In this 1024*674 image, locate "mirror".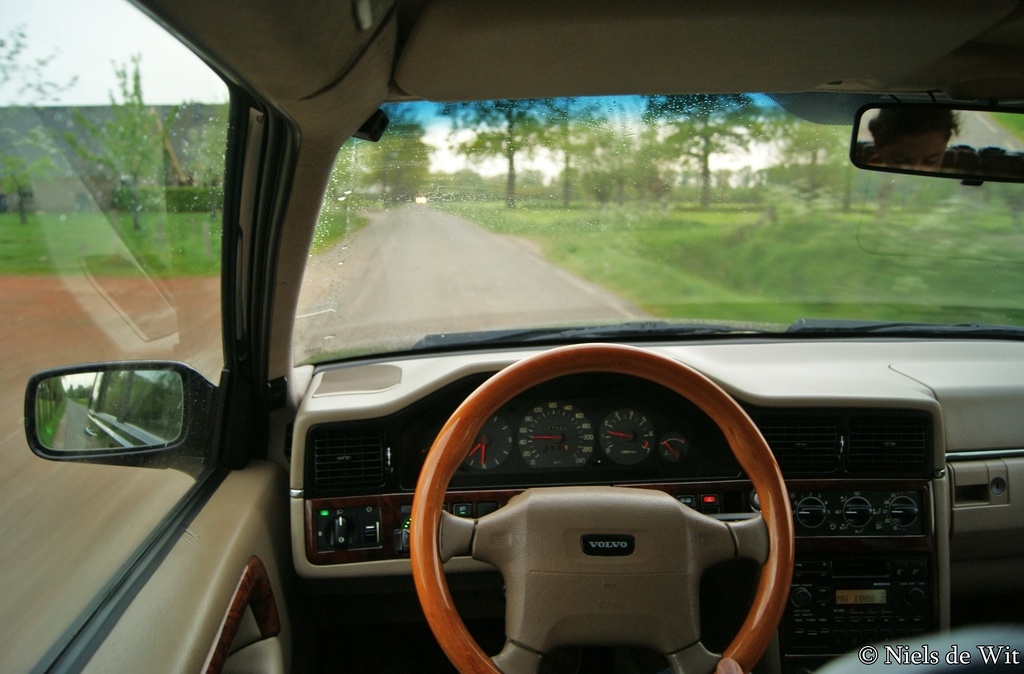
Bounding box: select_region(22, 369, 202, 449).
